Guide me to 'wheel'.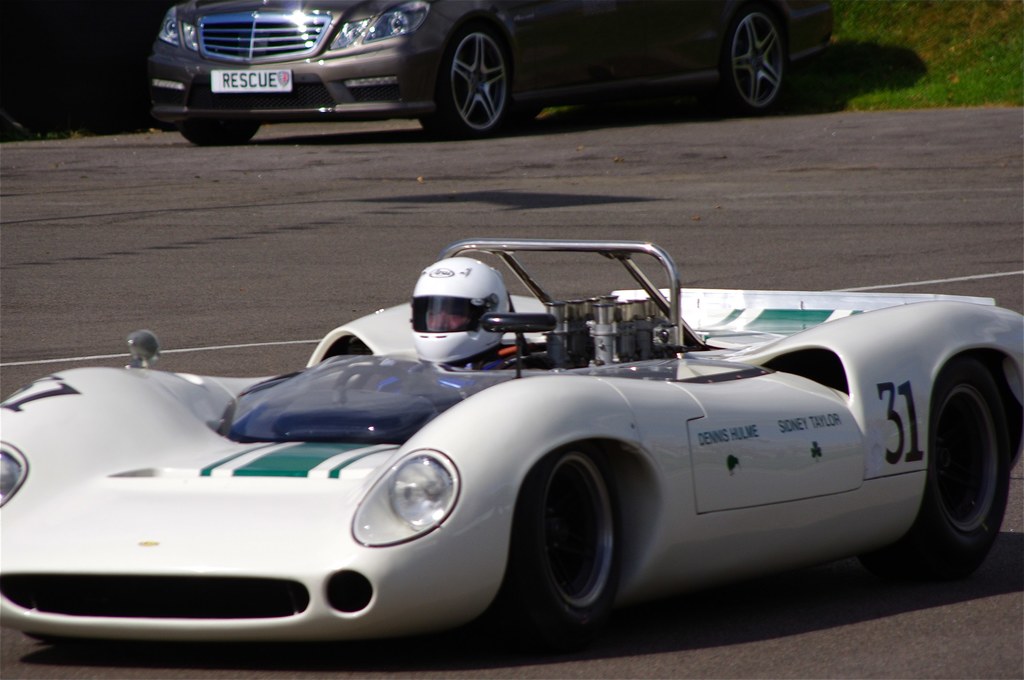
Guidance: x1=180, y1=118, x2=259, y2=146.
